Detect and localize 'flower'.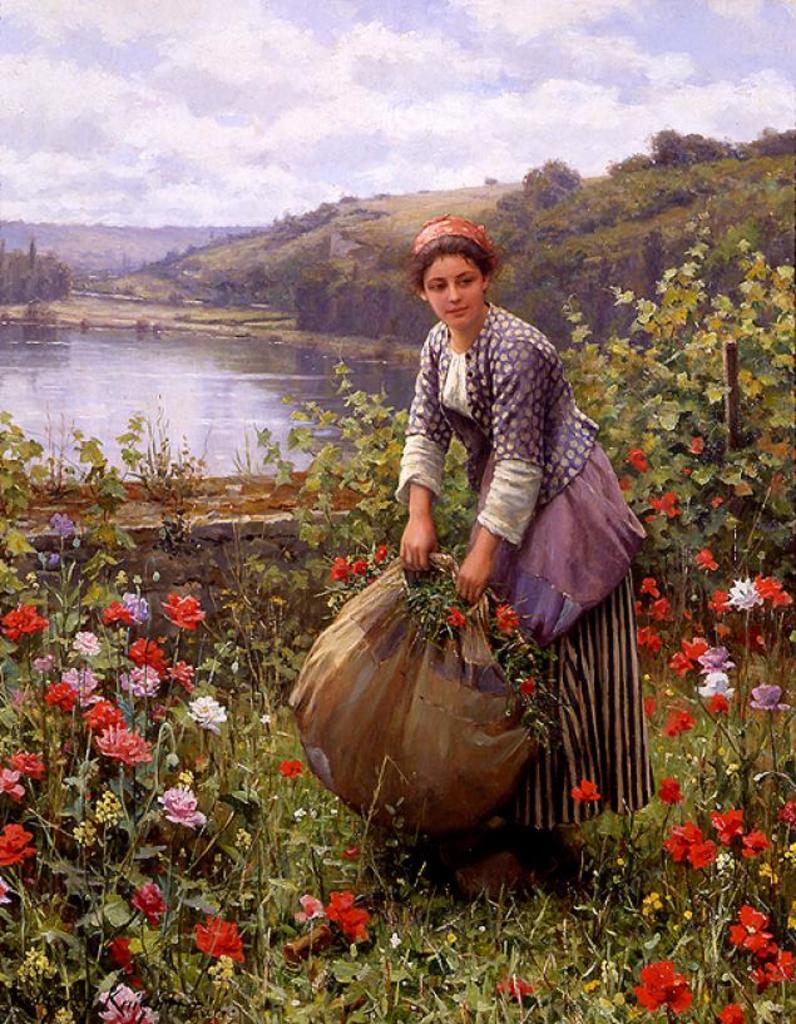
Localized at pyautogui.locateOnScreen(297, 897, 318, 917).
